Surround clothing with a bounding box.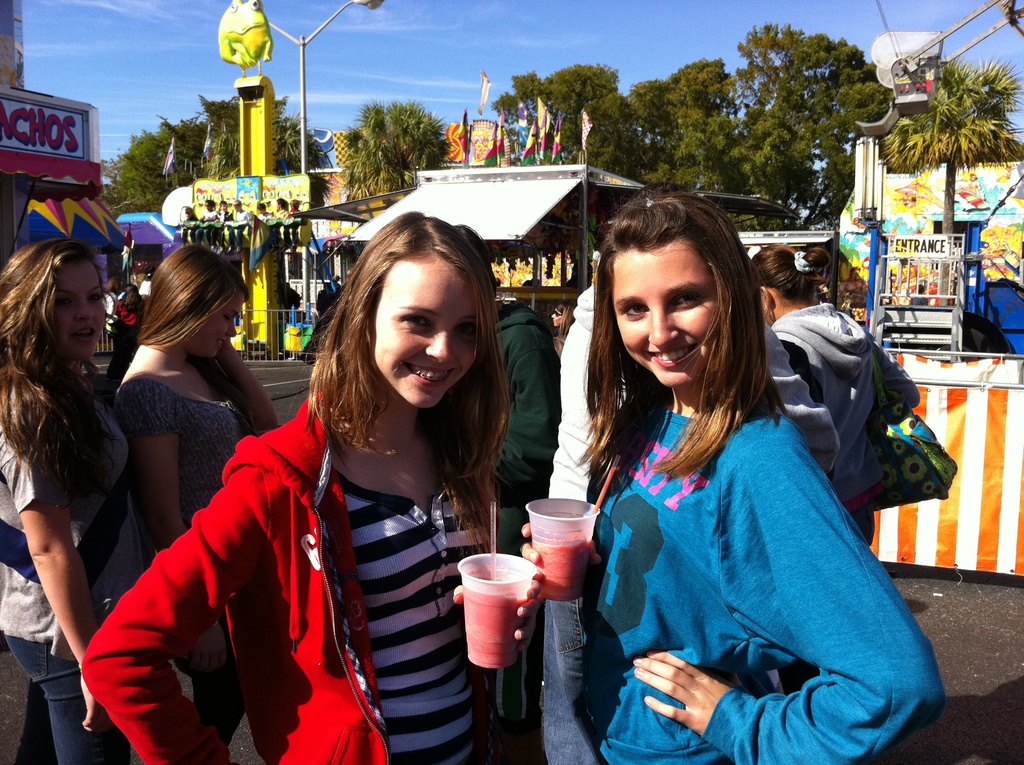
x1=0 y1=356 x2=143 y2=764.
